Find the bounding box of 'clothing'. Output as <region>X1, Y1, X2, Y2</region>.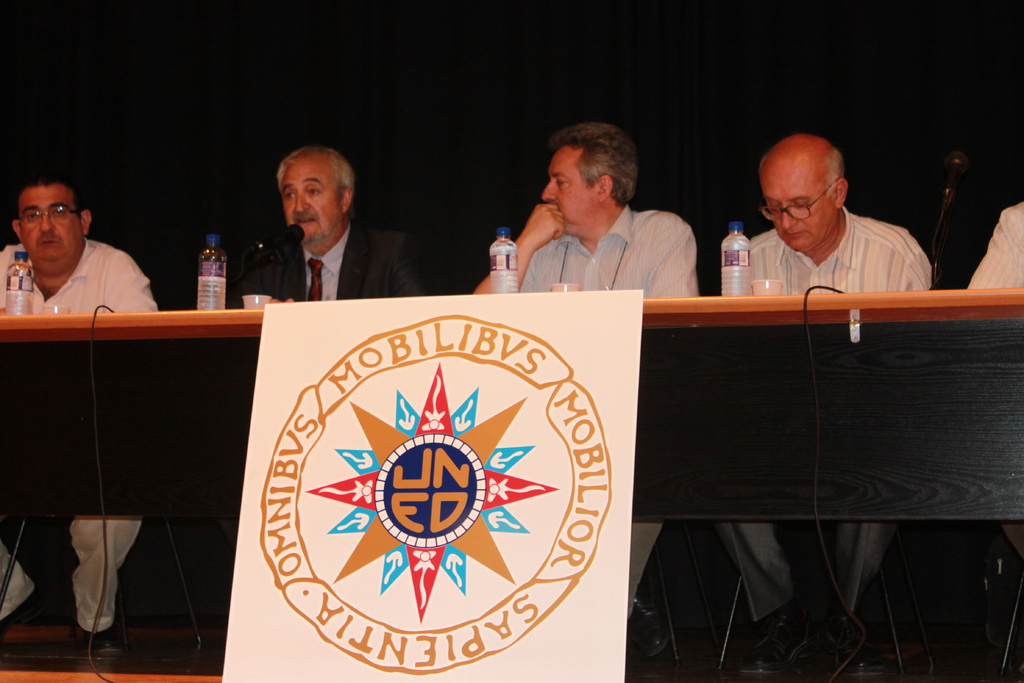
<region>939, 197, 1023, 638</region>.
